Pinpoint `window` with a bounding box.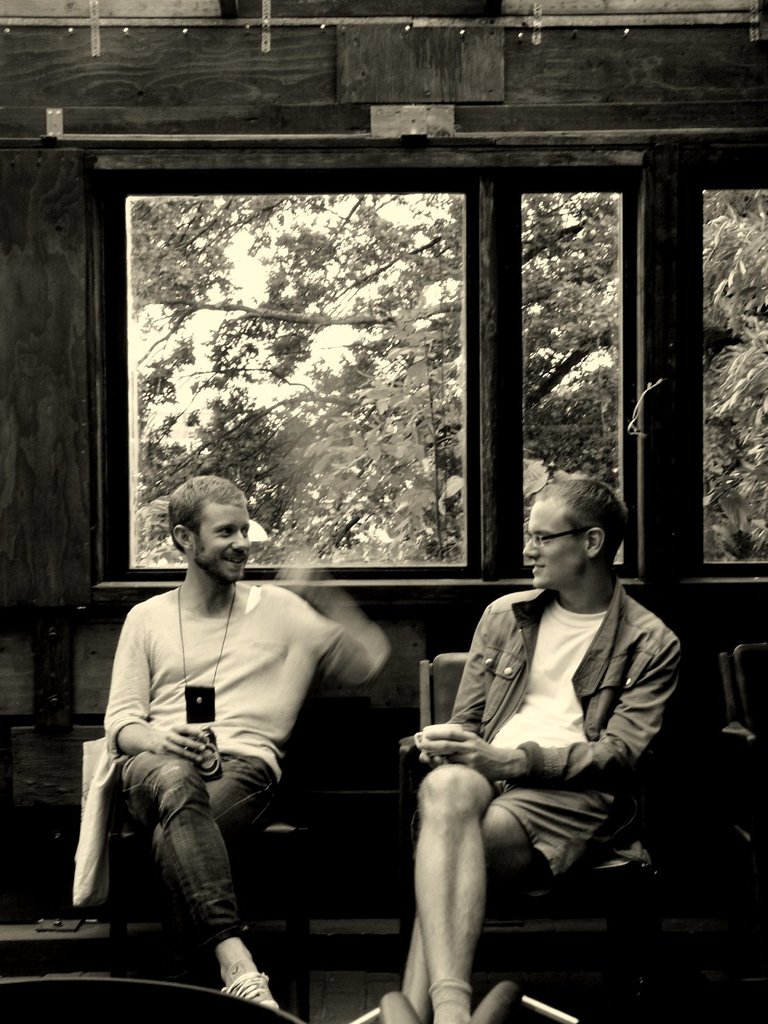
<region>646, 137, 767, 586</region>.
